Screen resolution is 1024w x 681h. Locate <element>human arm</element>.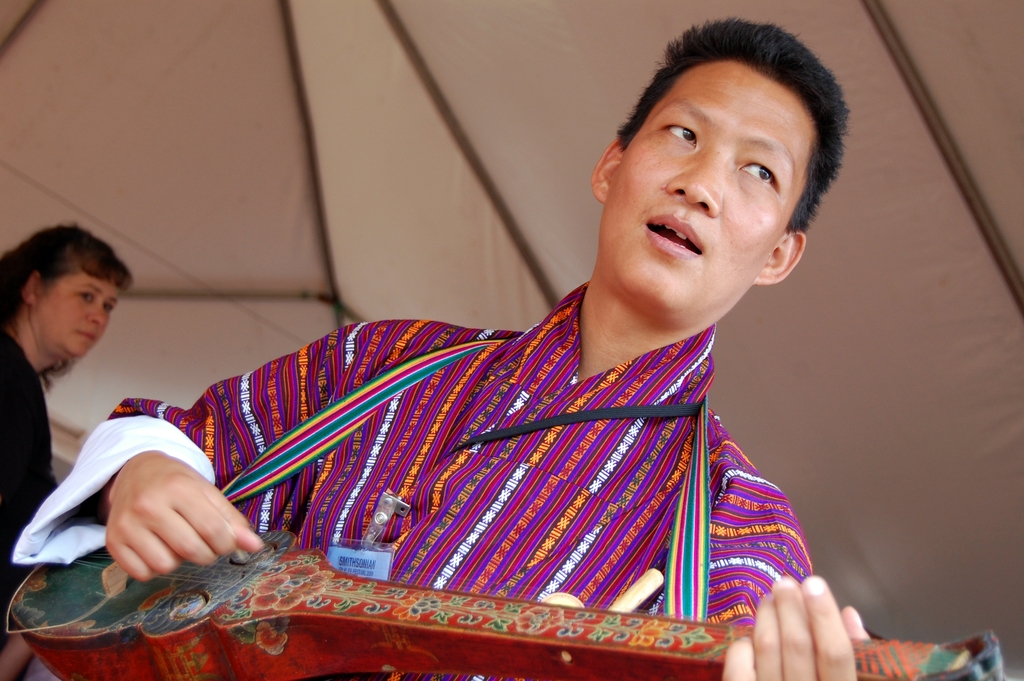
[65,353,442,609].
